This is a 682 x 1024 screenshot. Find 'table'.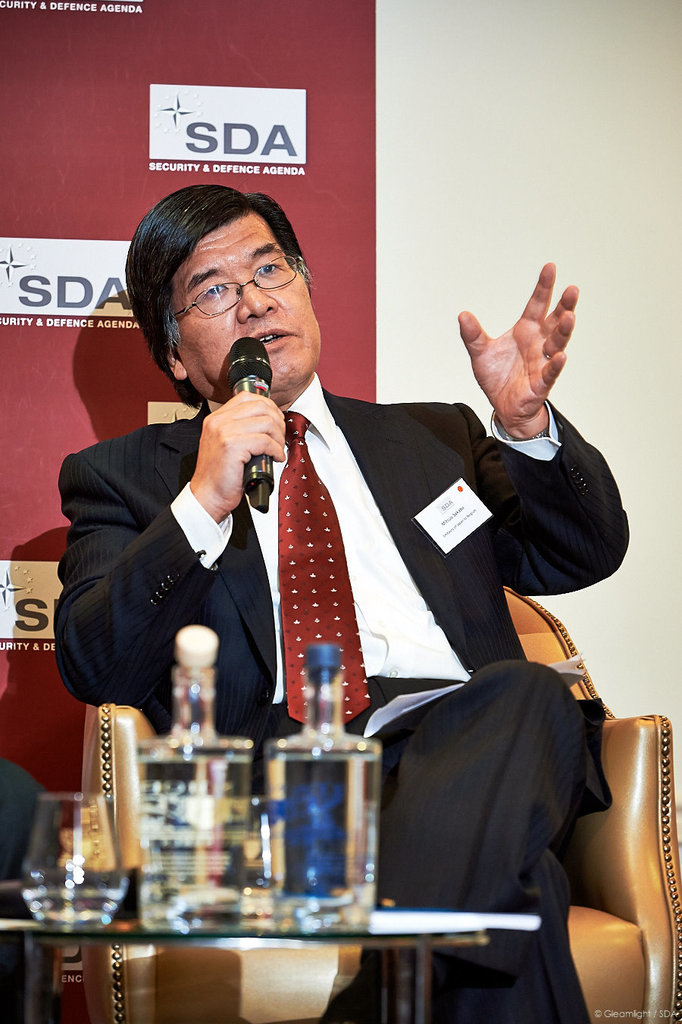
Bounding box: (left=0, top=833, right=607, bottom=1010).
